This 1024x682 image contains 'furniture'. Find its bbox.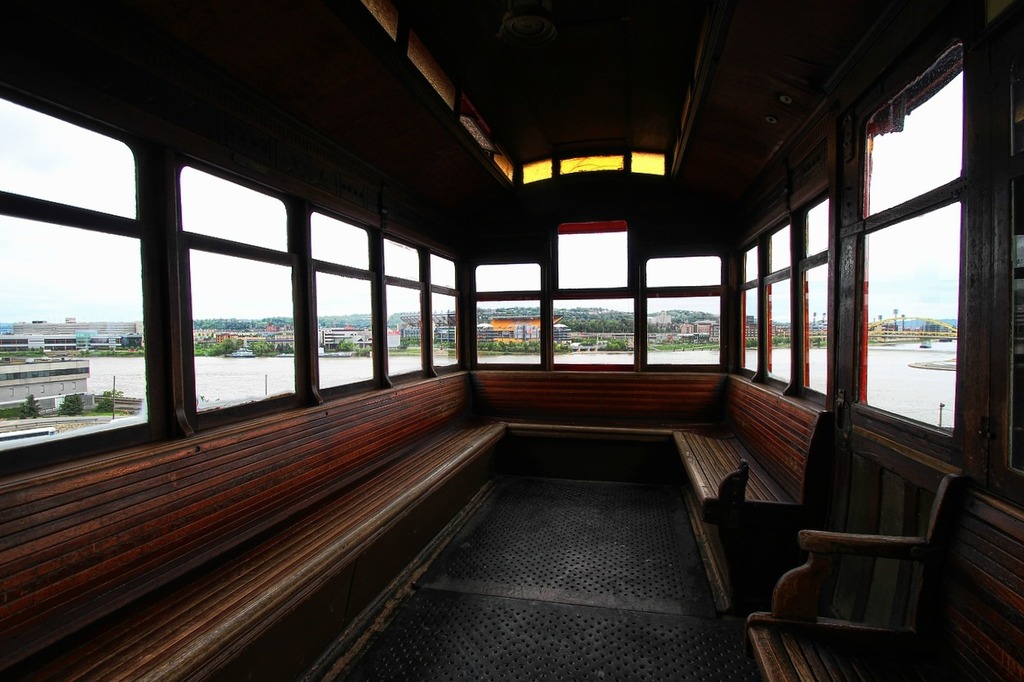
locate(0, 367, 1023, 681).
